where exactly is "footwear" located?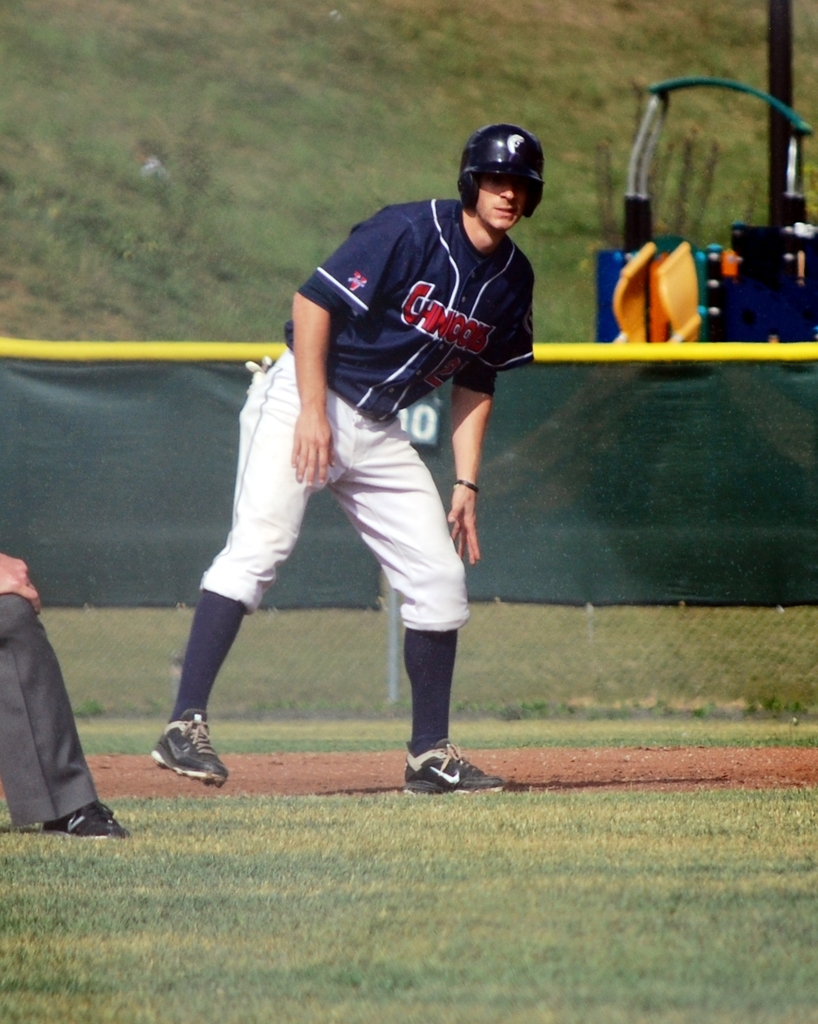
Its bounding box is [x1=137, y1=706, x2=224, y2=787].
